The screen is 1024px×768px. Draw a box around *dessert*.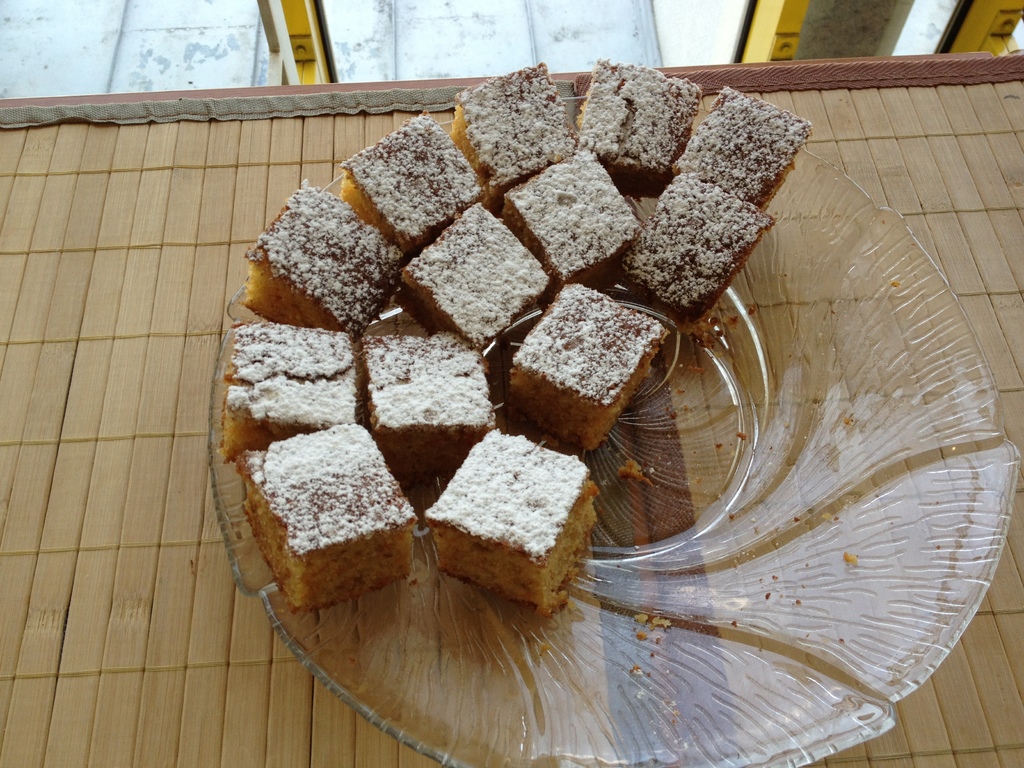
[452, 62, 582, 216].
